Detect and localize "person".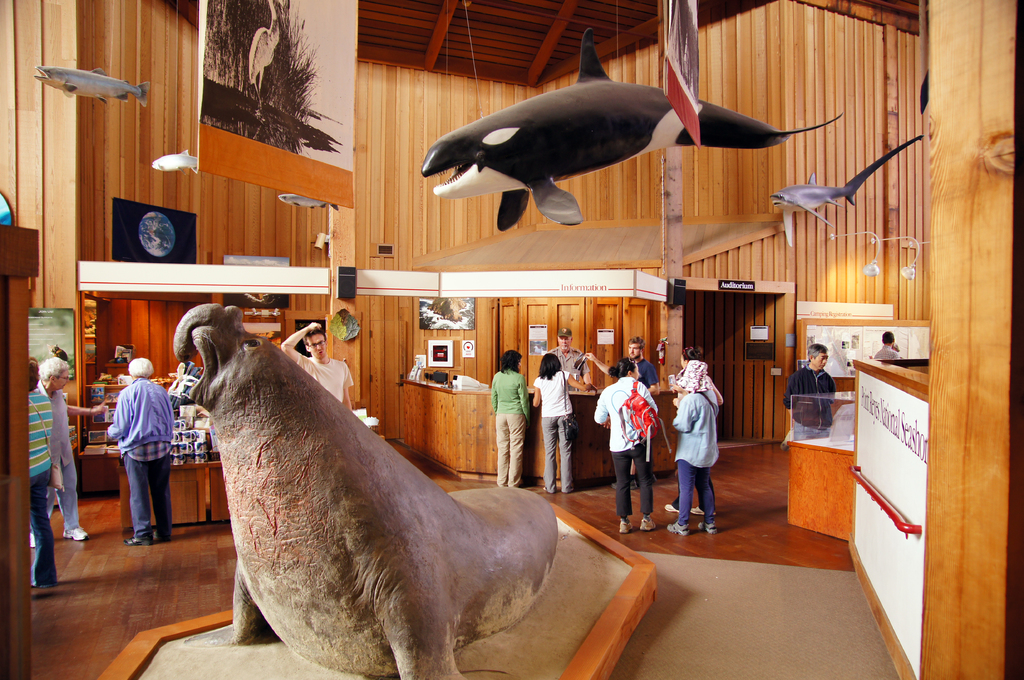
Localized at detection(870, 329, 902, 362).
